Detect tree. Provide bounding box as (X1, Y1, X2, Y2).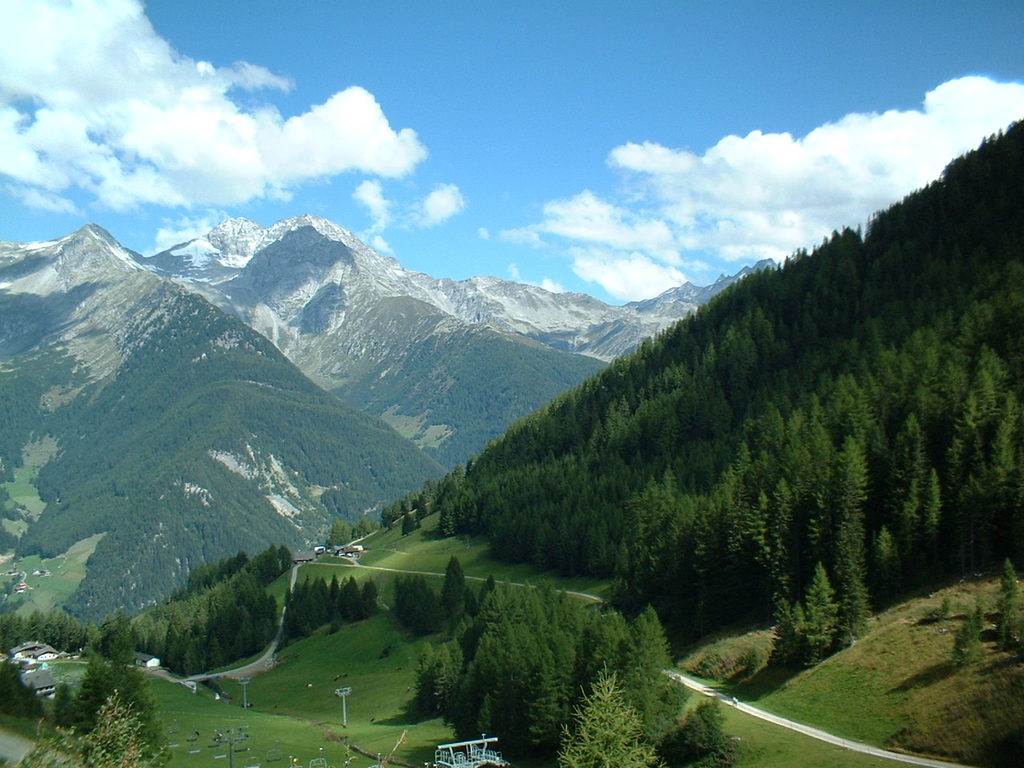
(485, 514, 518, 564).
